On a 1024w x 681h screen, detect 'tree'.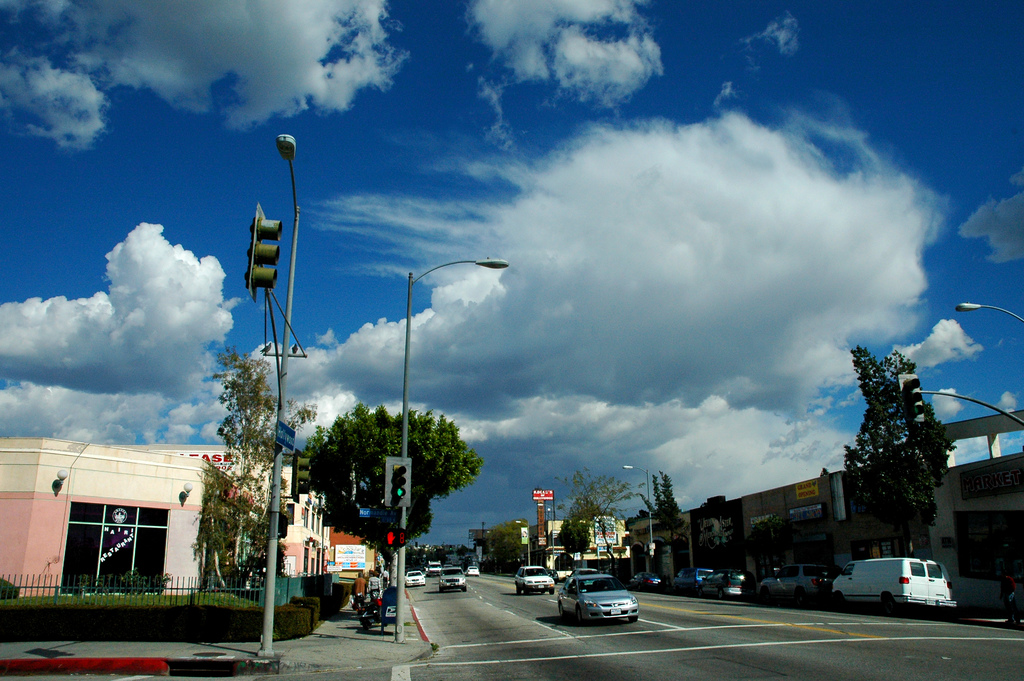
locate(638, 469, 692, 577).
